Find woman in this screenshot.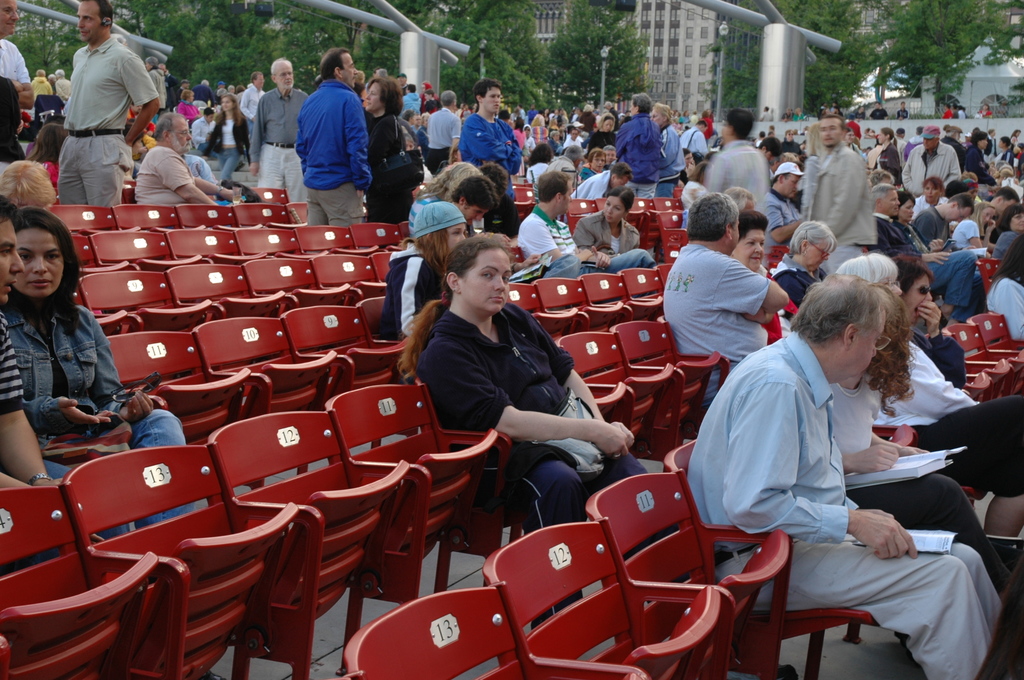
The bounding box for woman is (x1=195, y1=94, x2=248, y2=186).
